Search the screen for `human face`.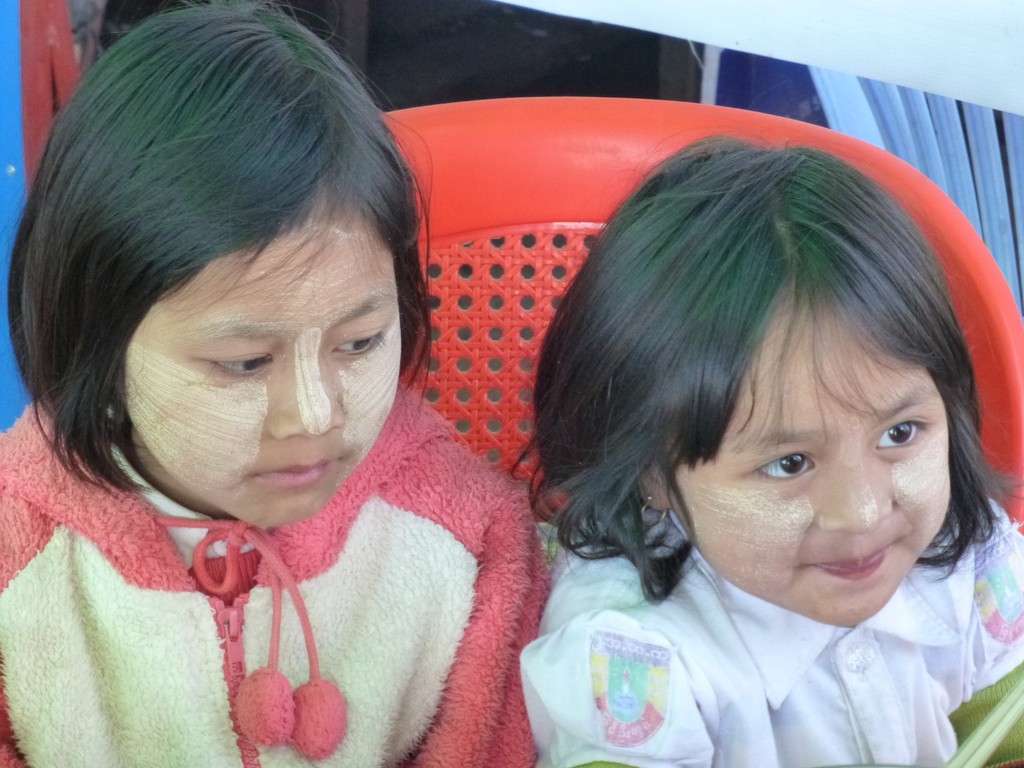
Found at 675 303 951 627.
